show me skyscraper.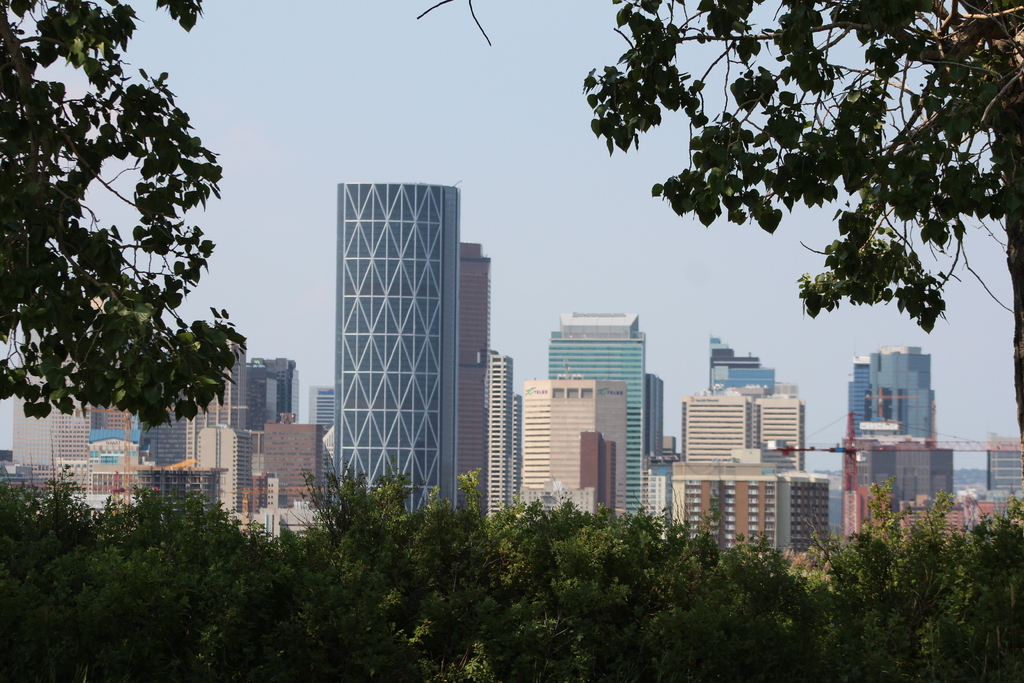
skyscraper is here: bbox=[844, 438, 943, 550].
